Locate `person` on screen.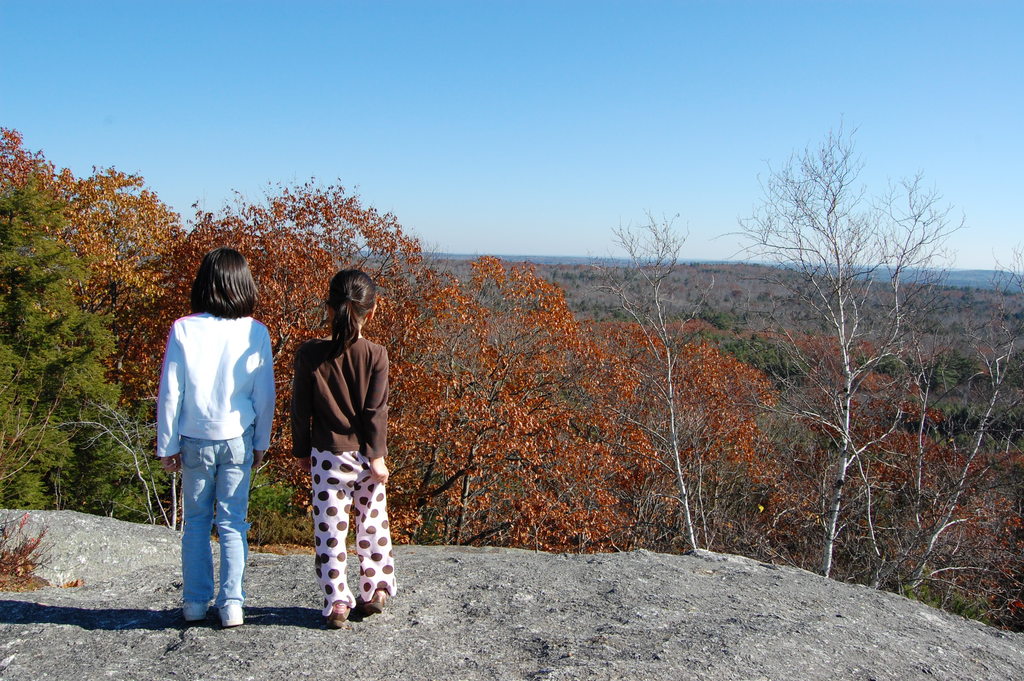
On screen at <region>155, 240, 270, 641</region>.
